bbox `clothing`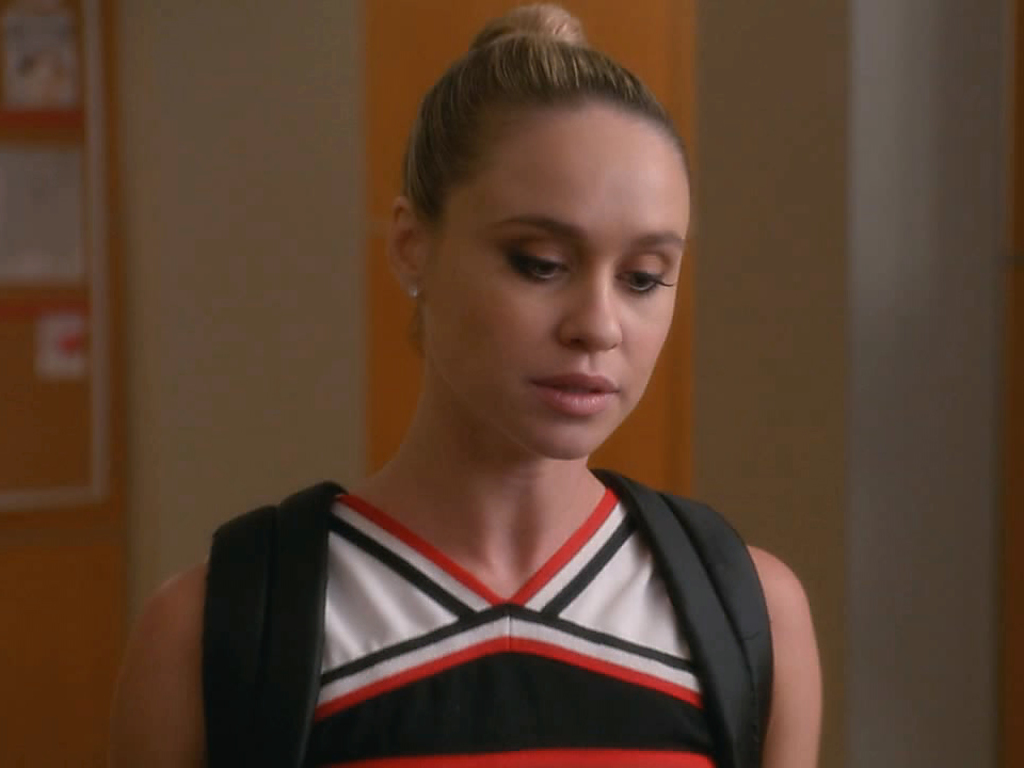
crop(206, 435, 798, 759)
